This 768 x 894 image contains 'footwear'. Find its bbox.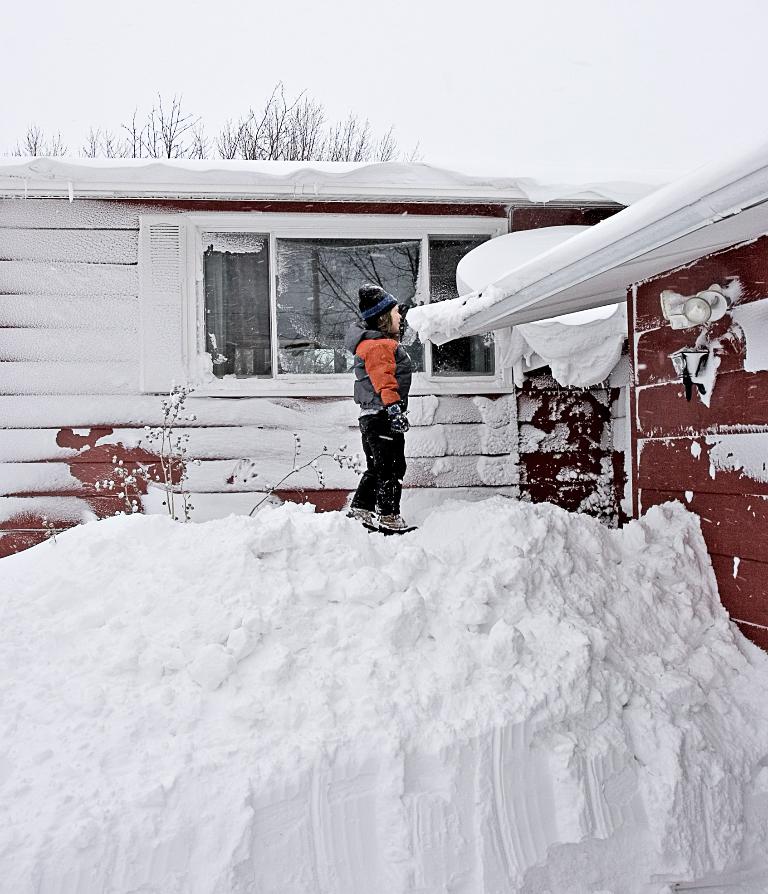
bbox(376, 506, 405, 530).
